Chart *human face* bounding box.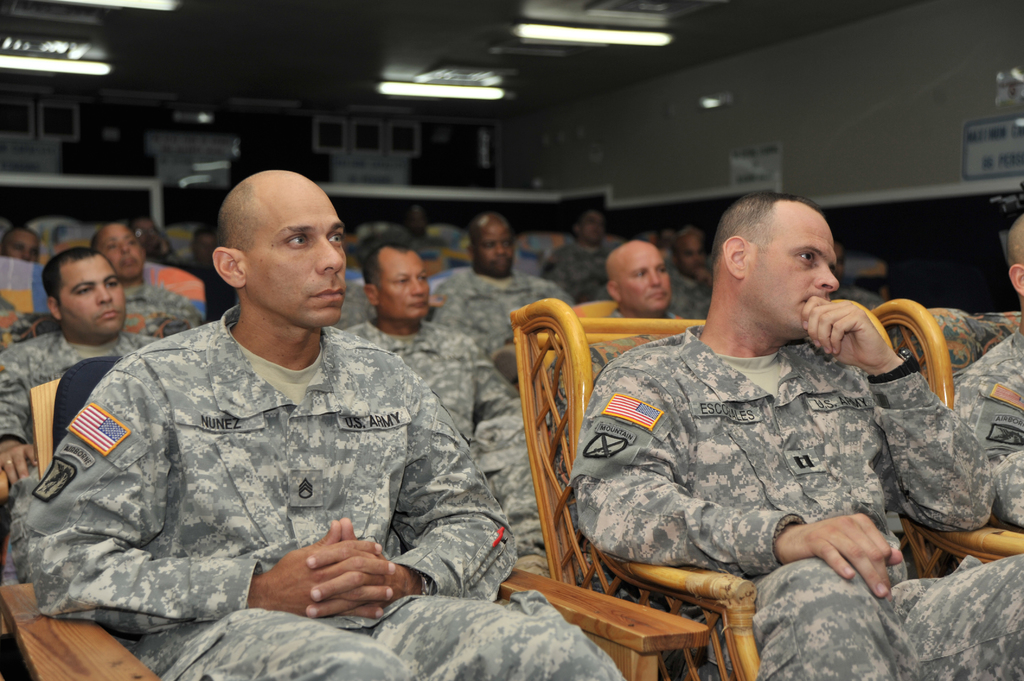
Charted: box(378, 252, 428, 323).
